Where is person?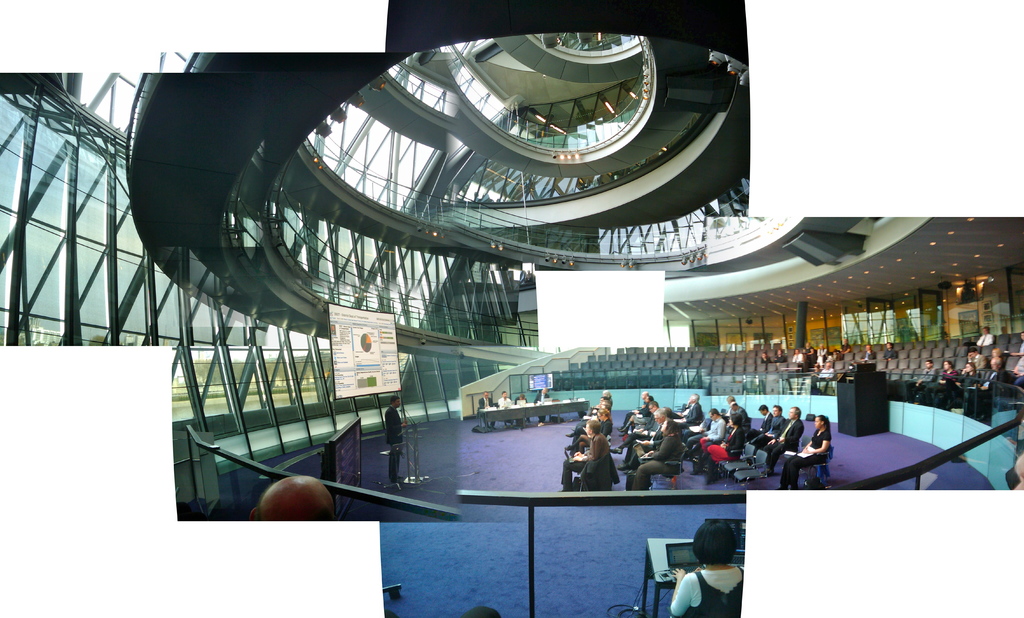
bbox(764, 410, 804, 478).
